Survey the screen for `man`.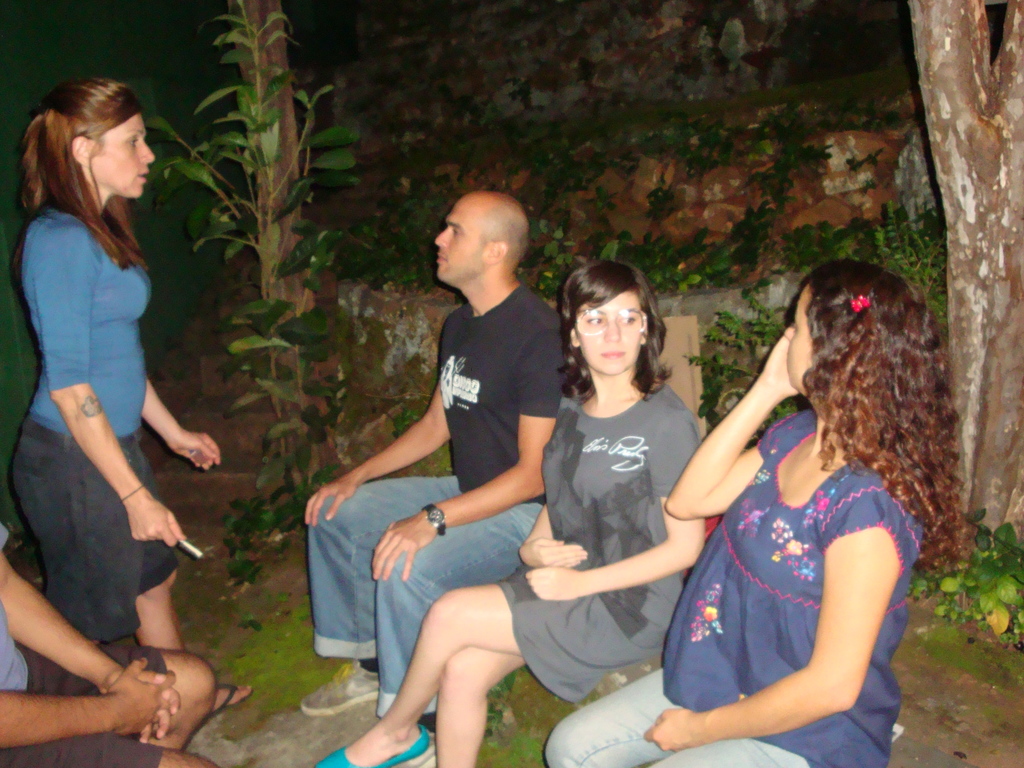
Survey found: (x1=323, y1=204, x2=604, y2=749).
